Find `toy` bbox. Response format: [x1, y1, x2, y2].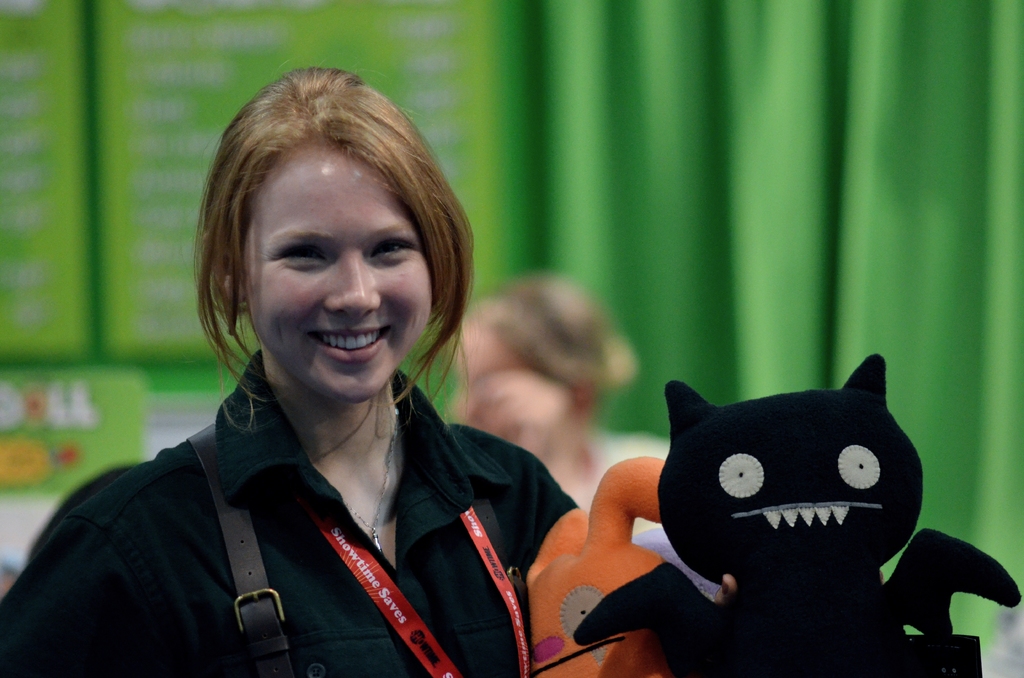
[497, 437, 726, 677].
